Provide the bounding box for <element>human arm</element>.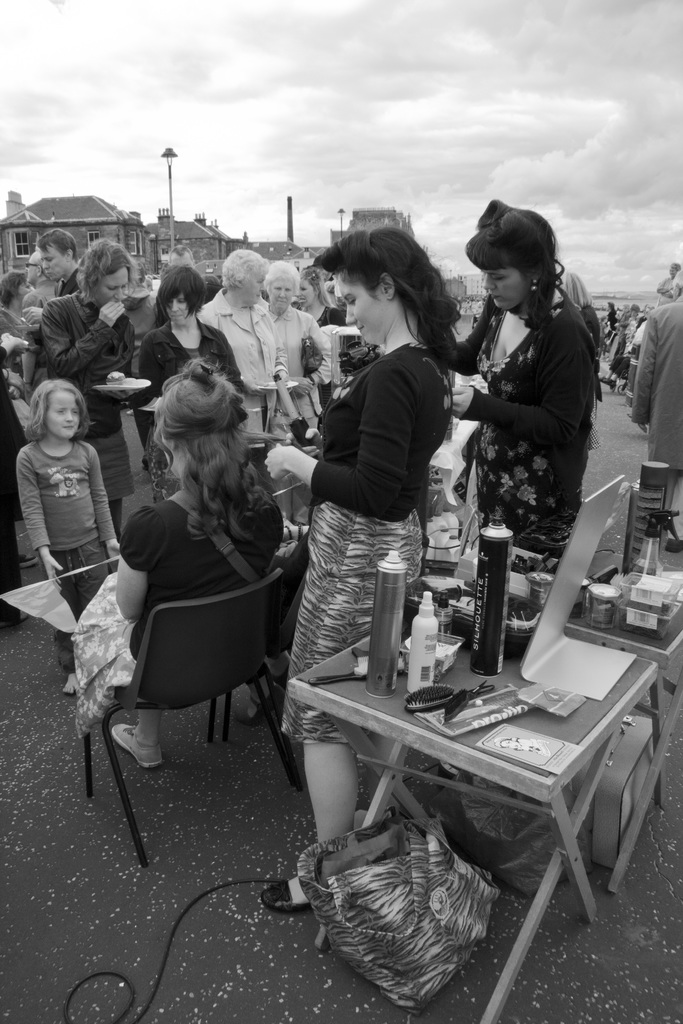
[x1=276, y1=381, x2=306, y2=435].
